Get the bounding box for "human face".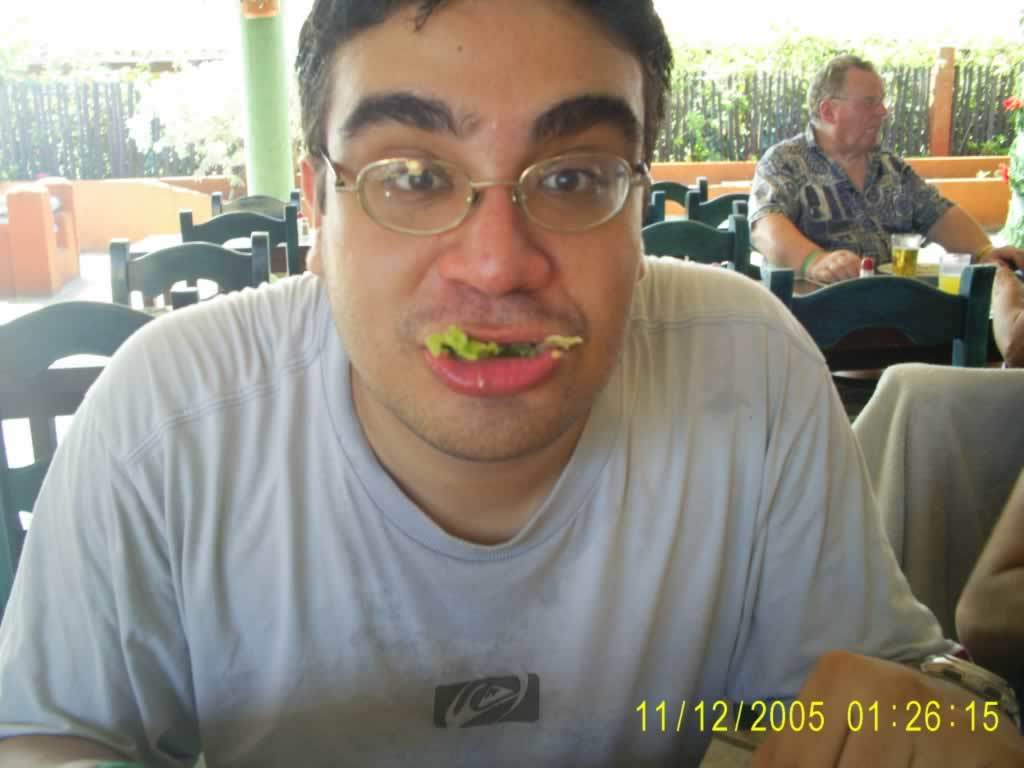
x1=322, y1=0, x2=642, y2=459.
